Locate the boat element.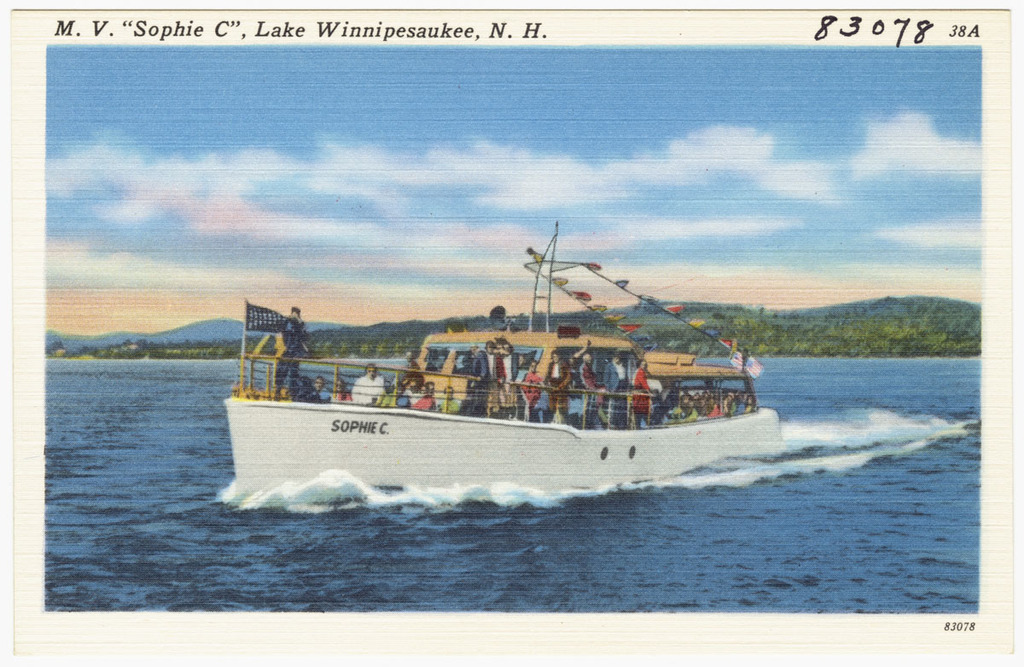
Element bbox: [239,246,813,489].
